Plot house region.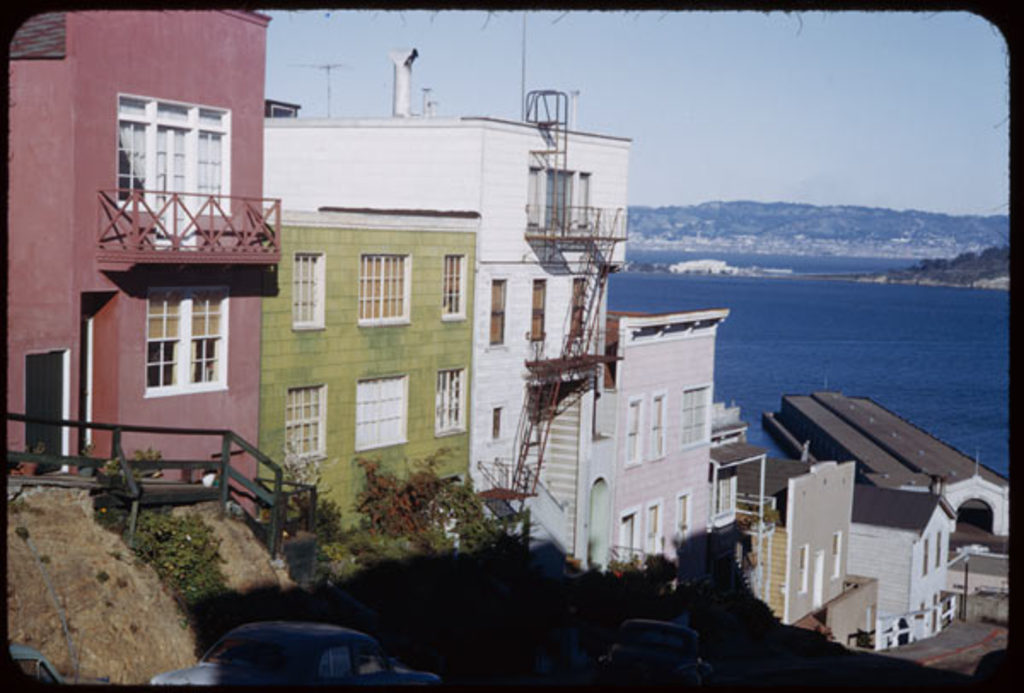
Plotted at {"x1": 608, "y1": 295, "x2": 732, "y2": 572}.
